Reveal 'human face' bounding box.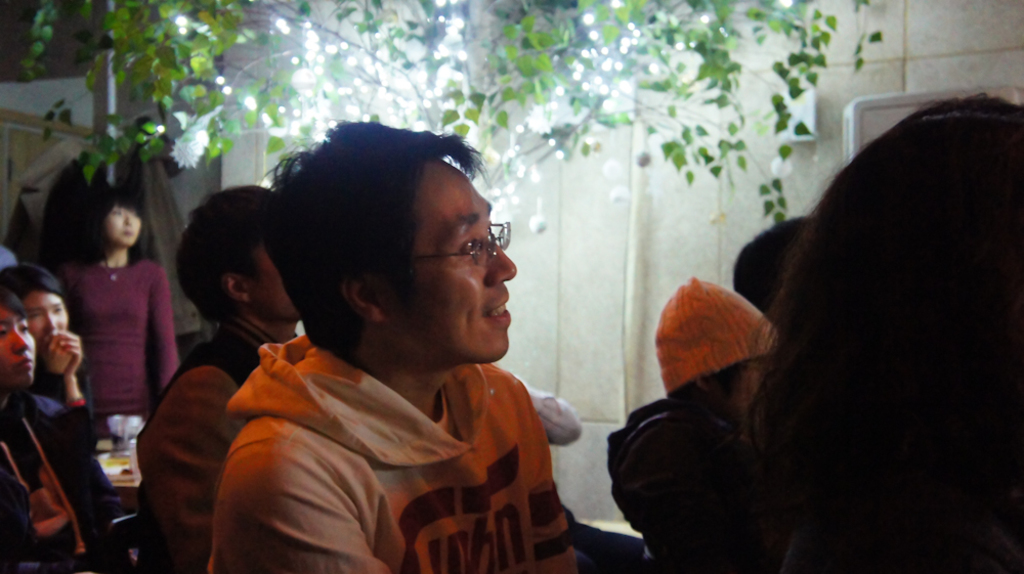
Revealed: (x1=109, y1=206, x2=144, y2=250).
